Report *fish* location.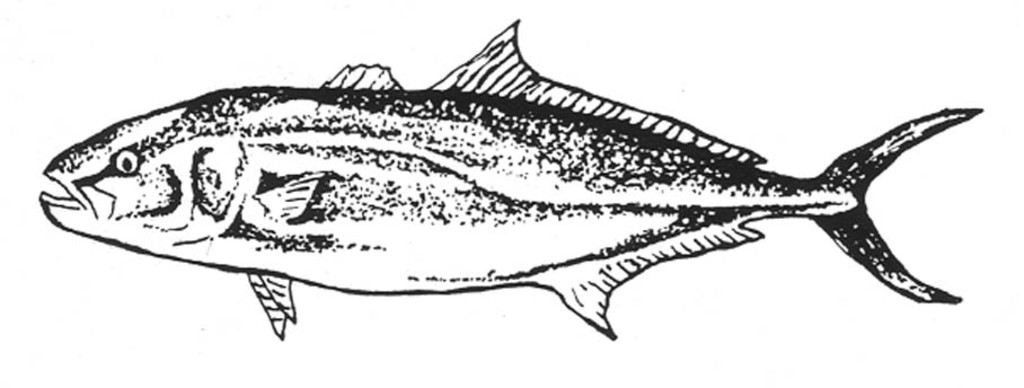
Report: <region>63, 8, 977, 346</region>.
